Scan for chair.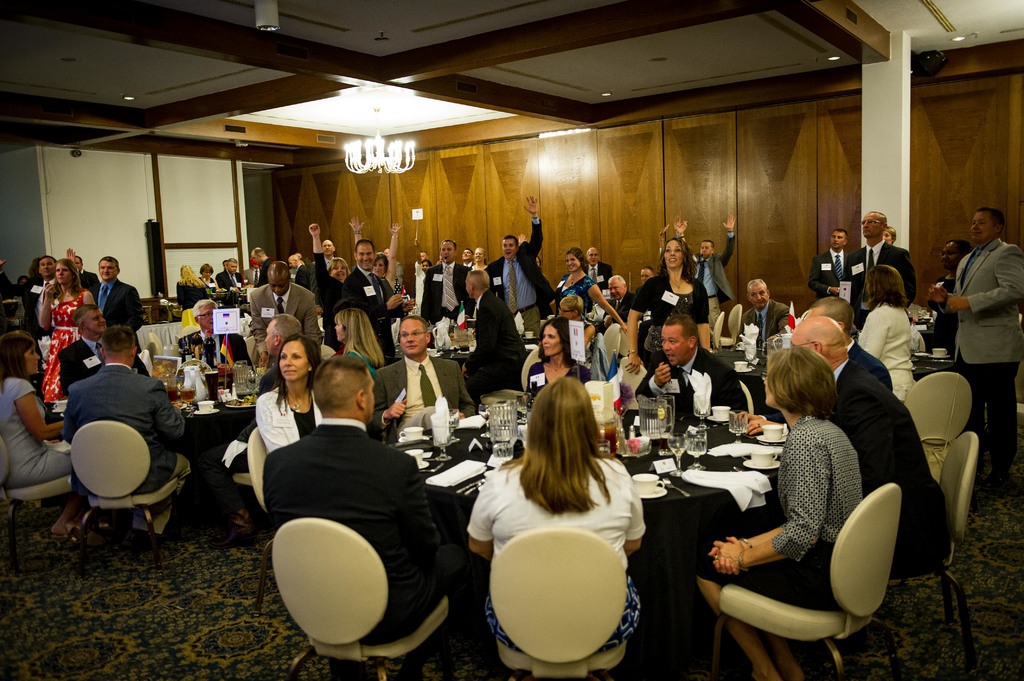
Scan result: BBox(520, 346, 546, 393).
